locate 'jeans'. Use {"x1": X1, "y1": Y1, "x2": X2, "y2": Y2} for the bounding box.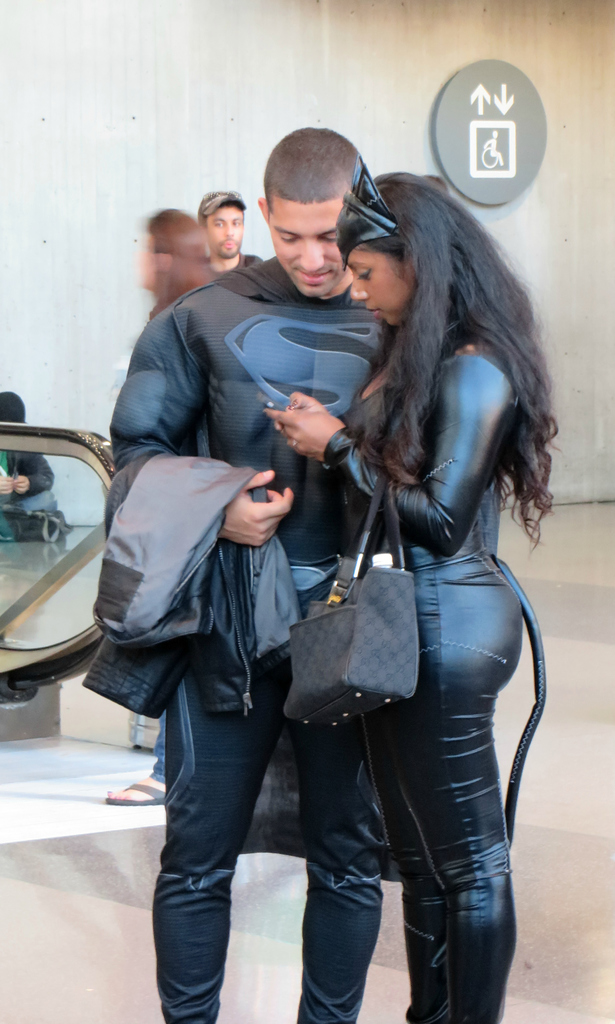
{"x1": 149, "y1": 713, "x2": 167, "y2": 783}.
